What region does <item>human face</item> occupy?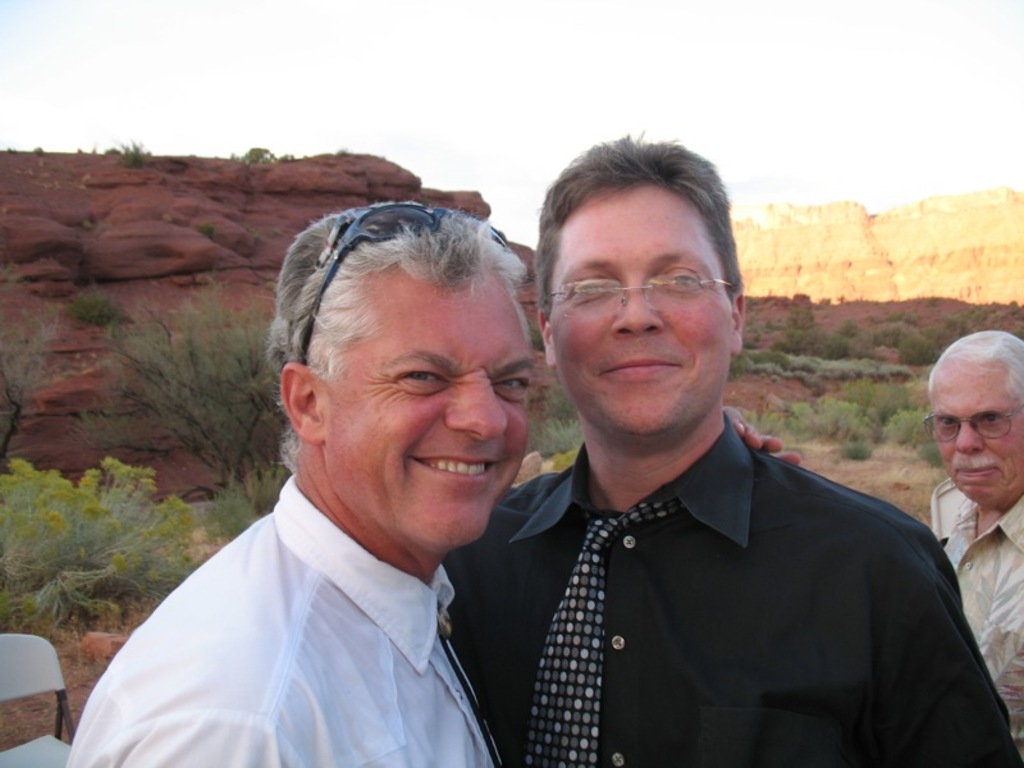
bbox=[933, 362, 1023, 502].
